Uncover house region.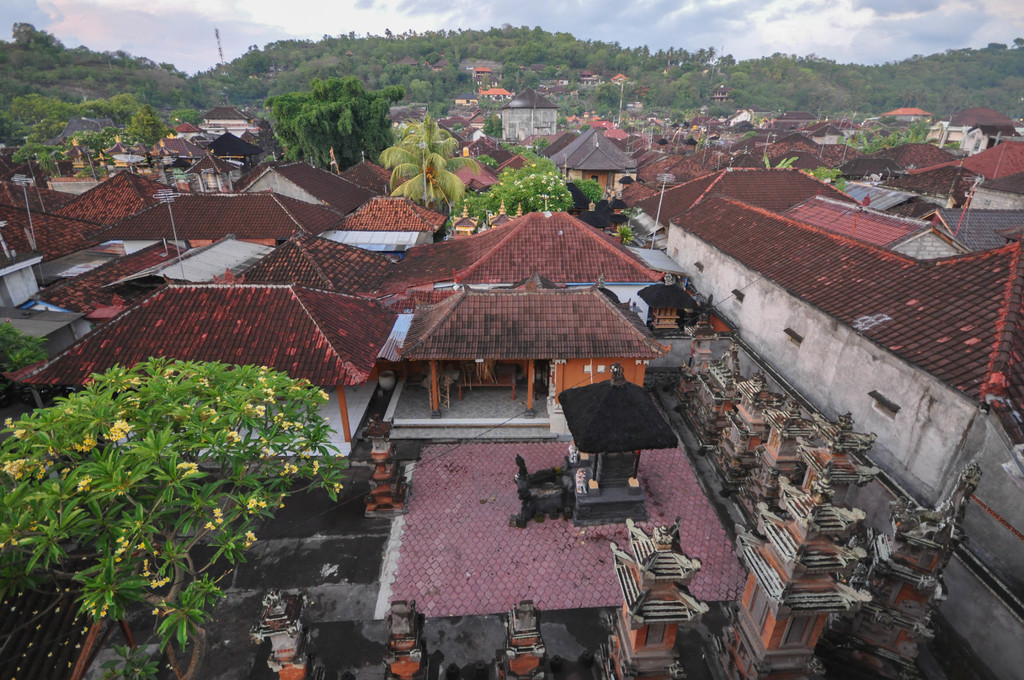
Uncovered: crop(673, 105, 726, 150).
